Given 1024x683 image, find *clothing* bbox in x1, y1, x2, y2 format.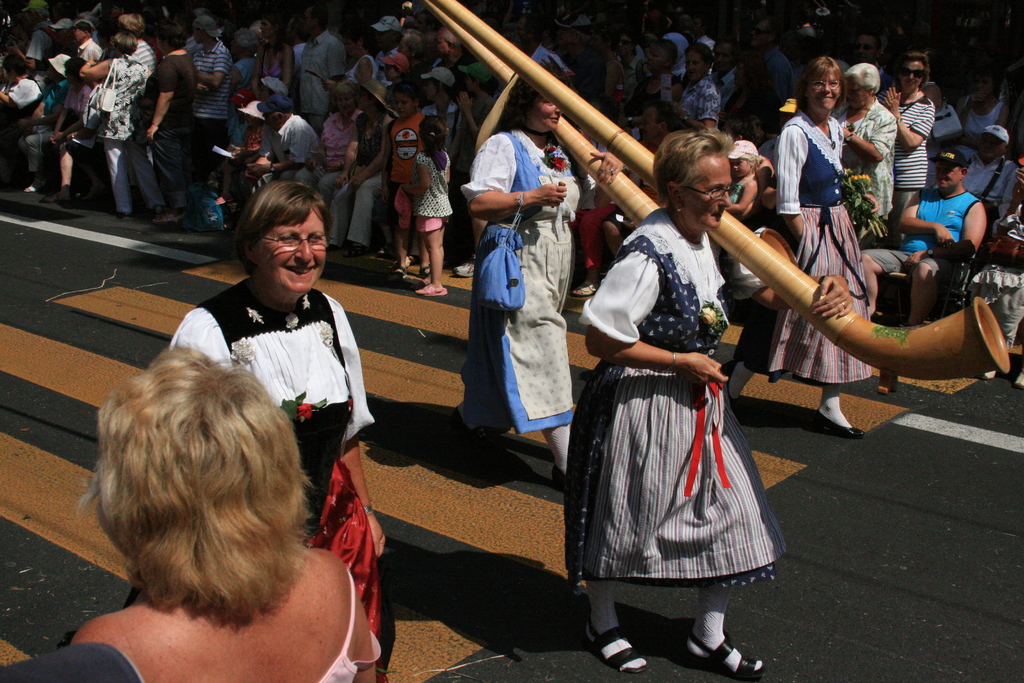
300, 29, 340, 124.
